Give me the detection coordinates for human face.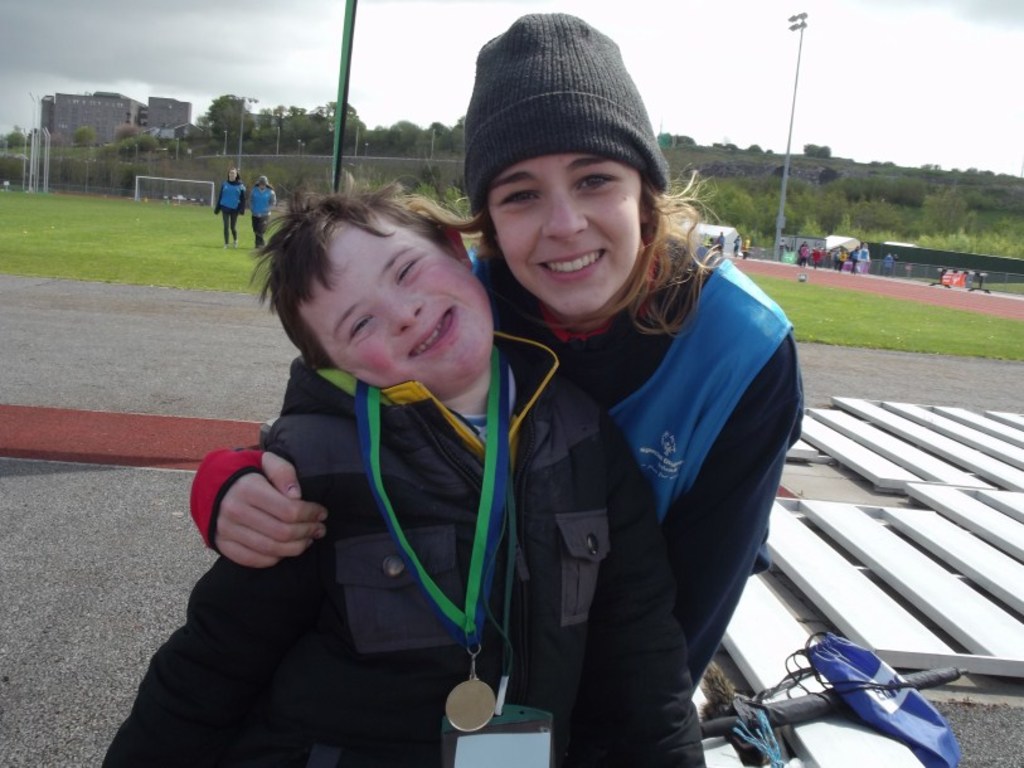
x1=288 y1=214 x2=491 y2=398.
